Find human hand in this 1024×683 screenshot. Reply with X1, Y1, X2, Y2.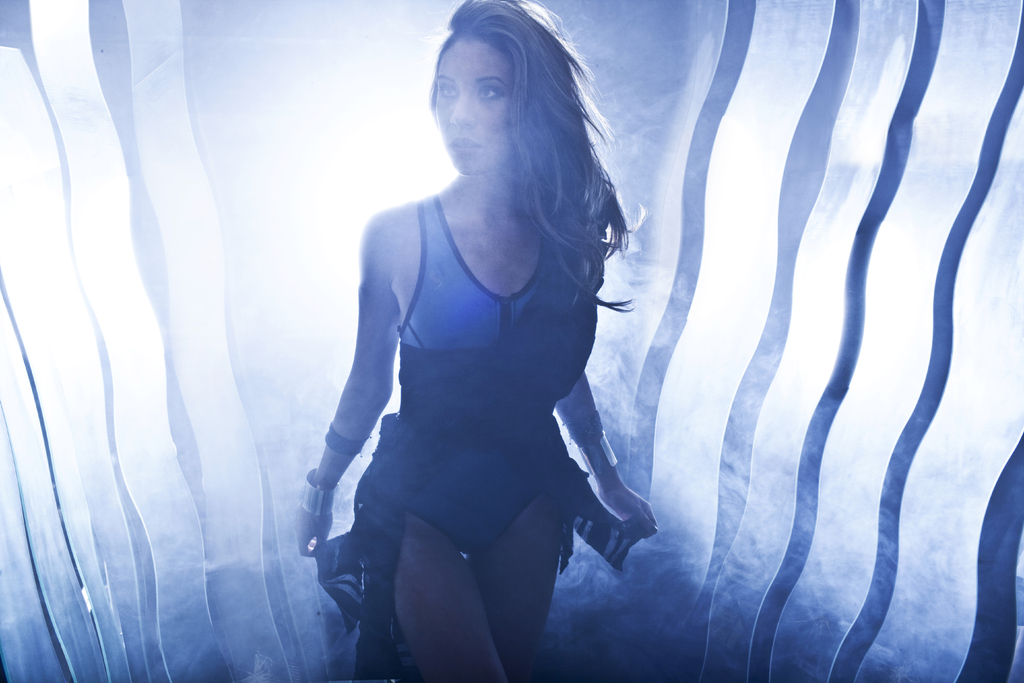
601, 490, 655, 527.
